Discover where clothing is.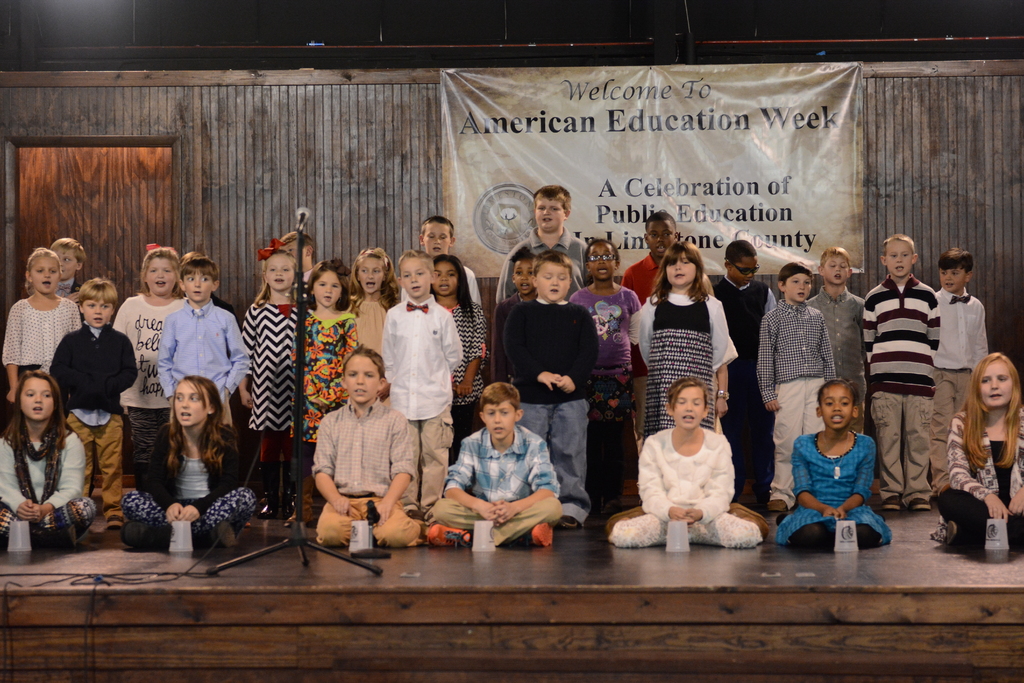
Discovered at (x1=429, y1=491, x2=553, y2=540).
